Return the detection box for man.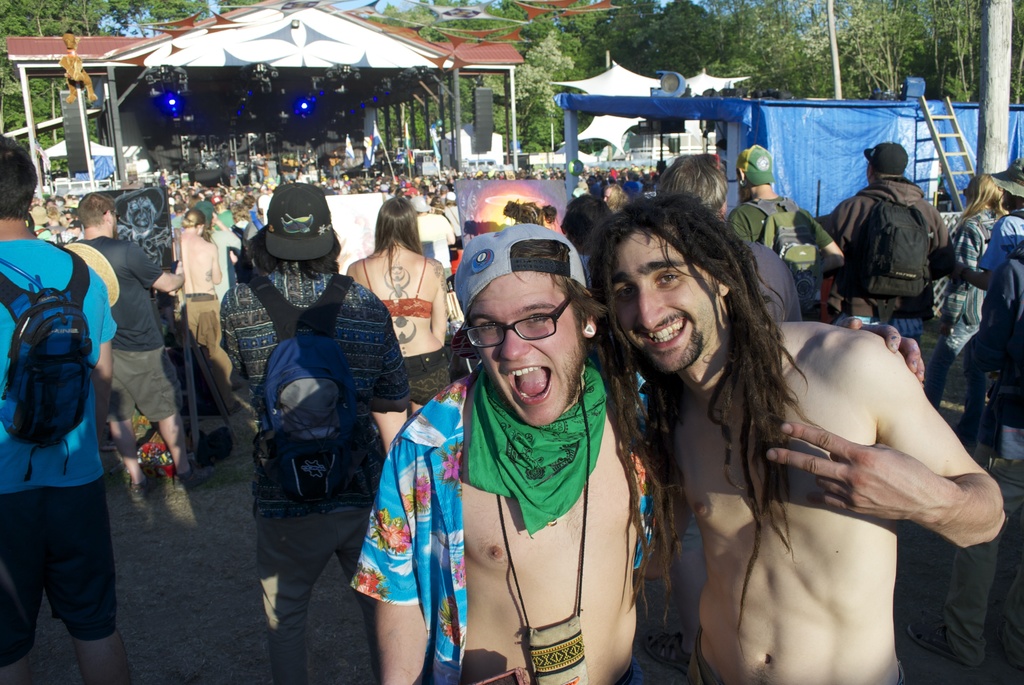
[65, 193, 186, 500].
